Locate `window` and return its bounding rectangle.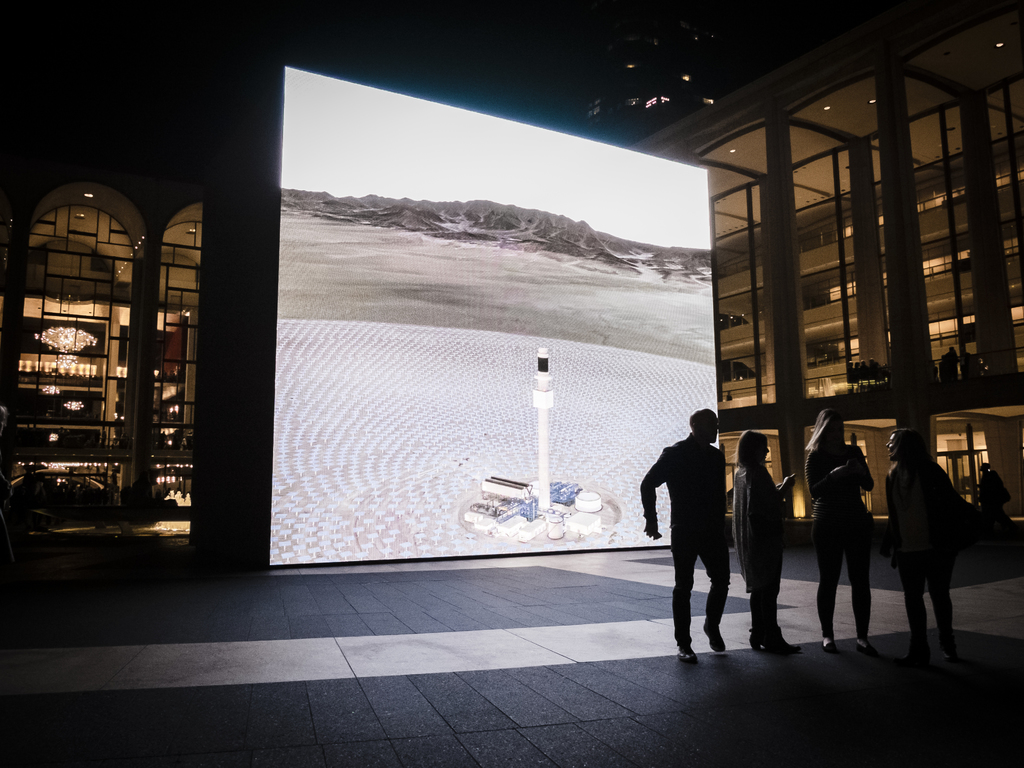
<region>895, 2, 1023, 379</region>.
